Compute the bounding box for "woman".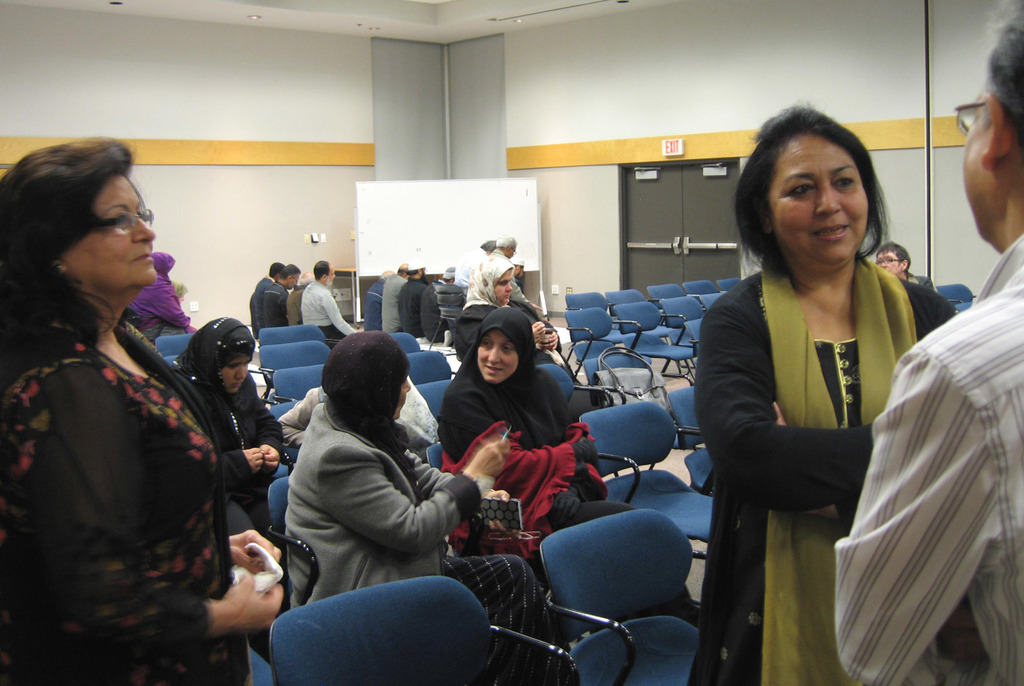
l=273, t=329, r=580, b=685.
